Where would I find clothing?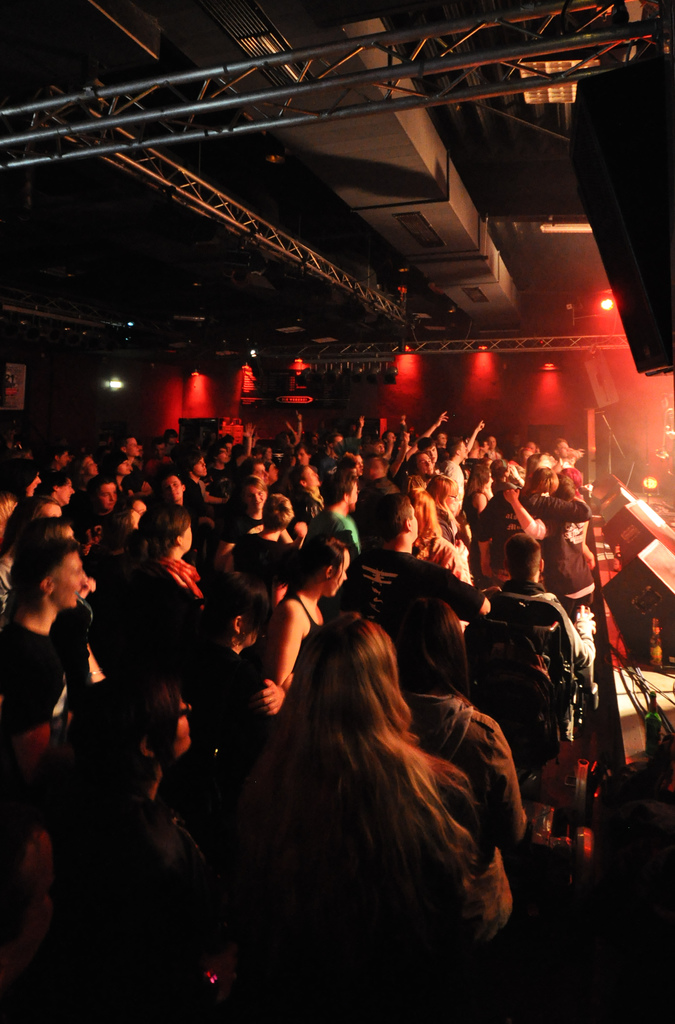
At 220, 732, 495, 1023.
